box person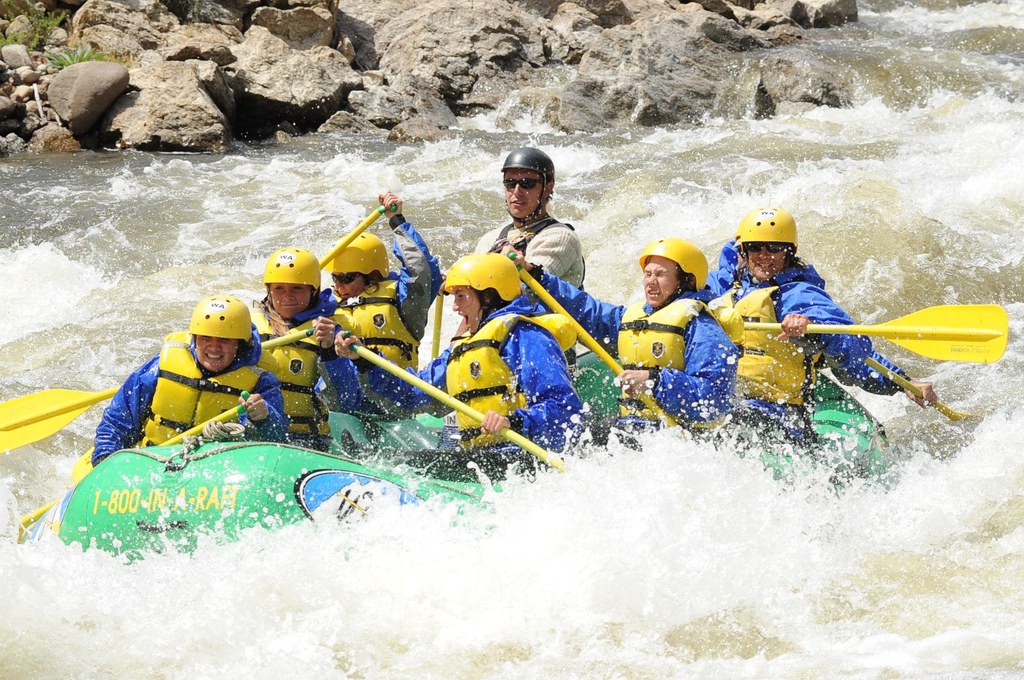
bbox=[330, 252, 588, 464]
